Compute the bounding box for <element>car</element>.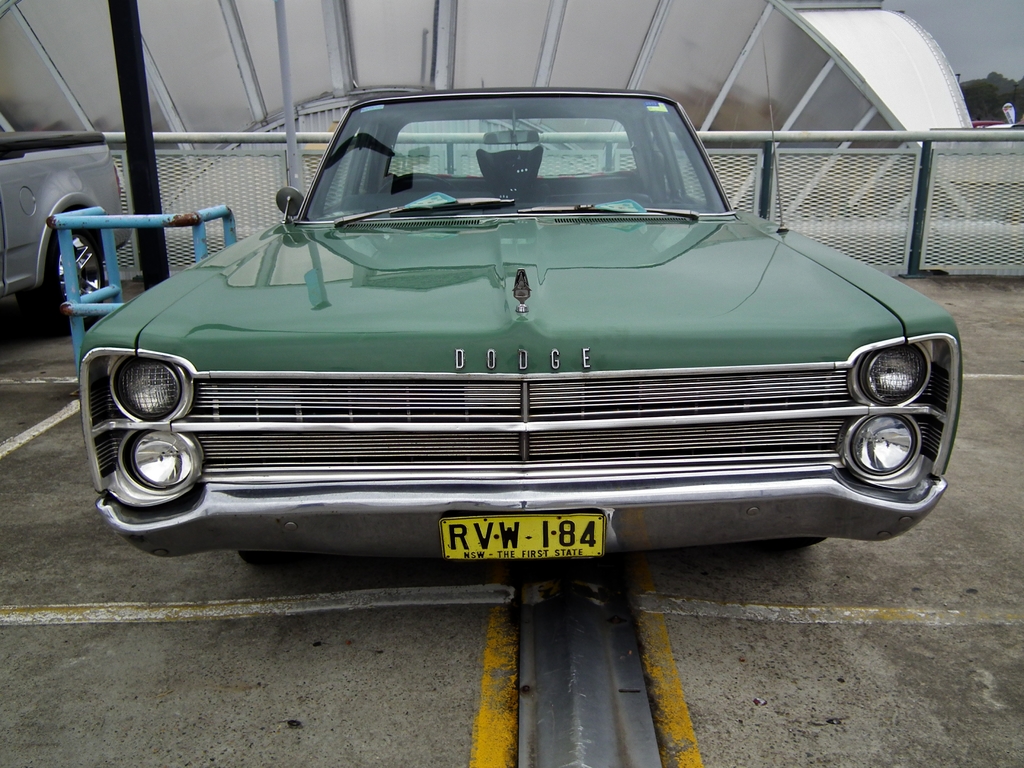
[left=52, top=73, right=963, bottom=565].
